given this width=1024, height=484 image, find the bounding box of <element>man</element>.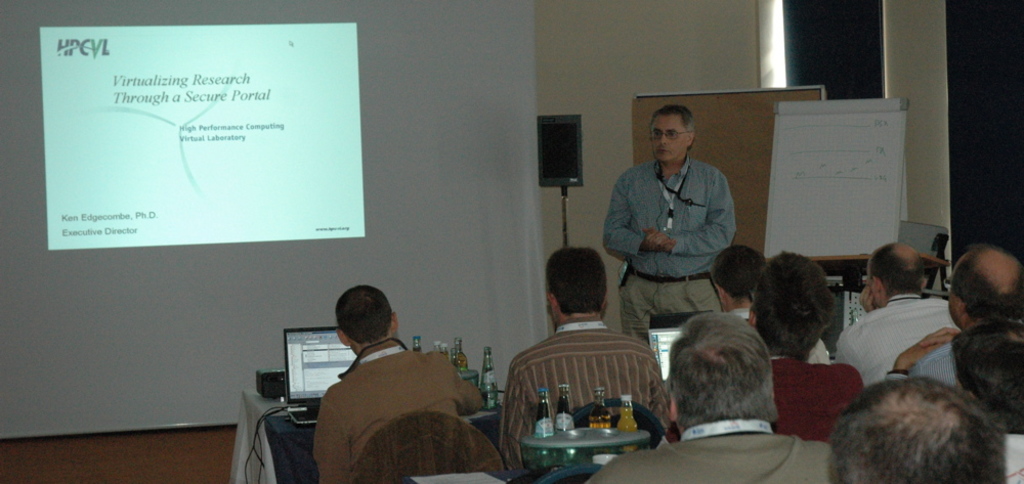
left=585, top=309, right=835, bottom=483.
